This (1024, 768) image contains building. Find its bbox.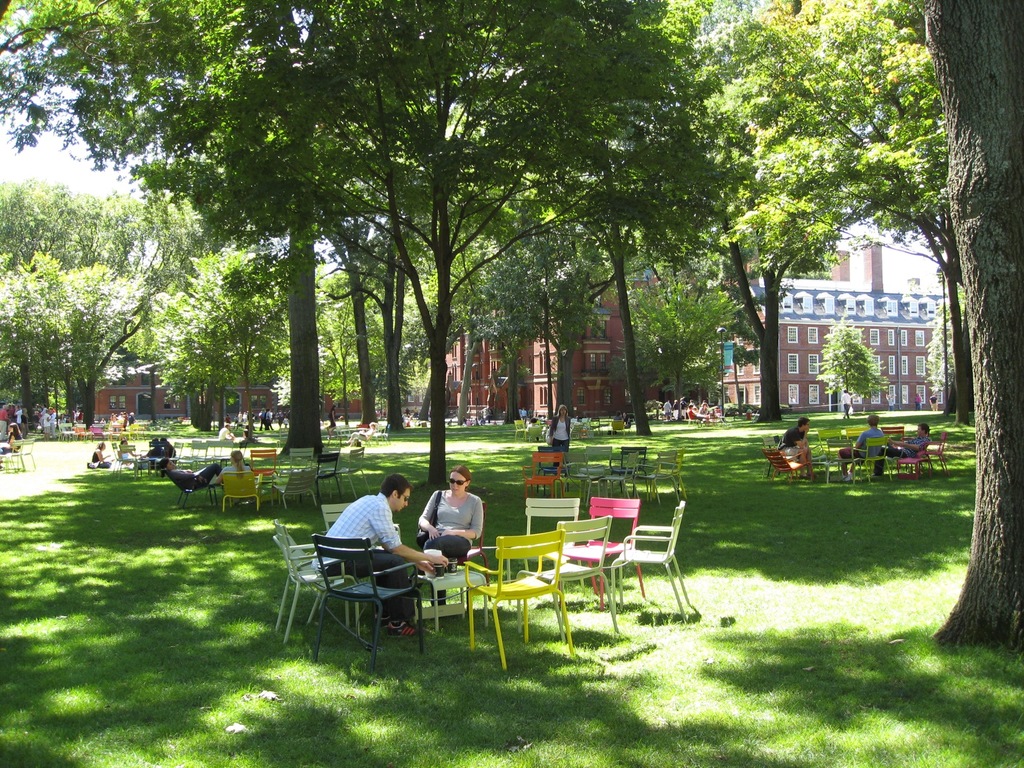
x1=96 y1=347 x2=408 y2=425.
